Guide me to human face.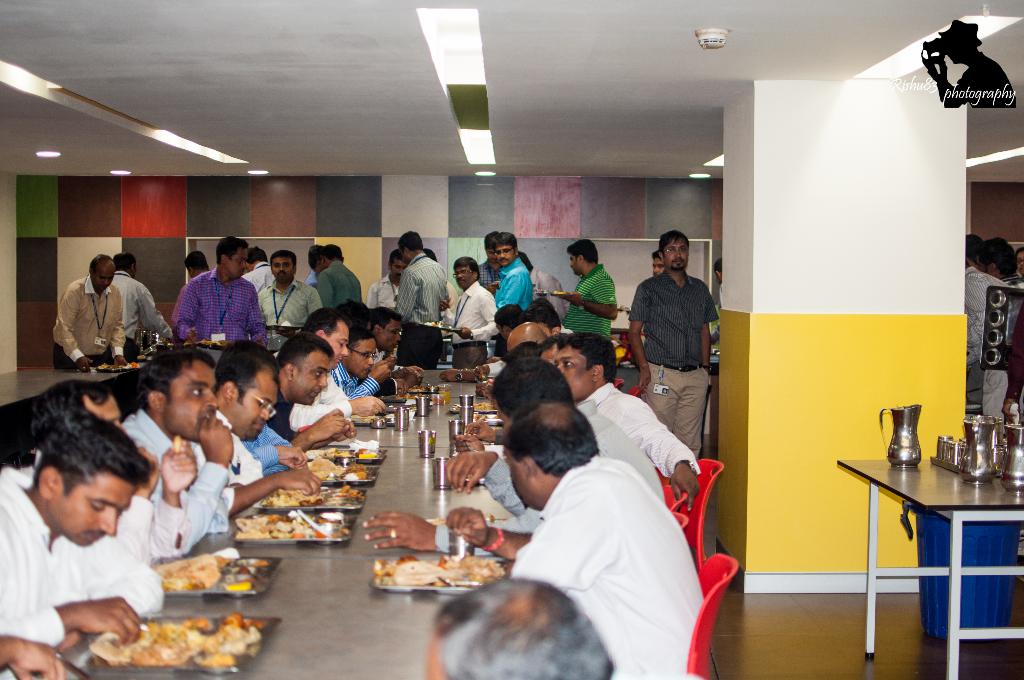
Guidance: box=[538, 321, 554, 335].
